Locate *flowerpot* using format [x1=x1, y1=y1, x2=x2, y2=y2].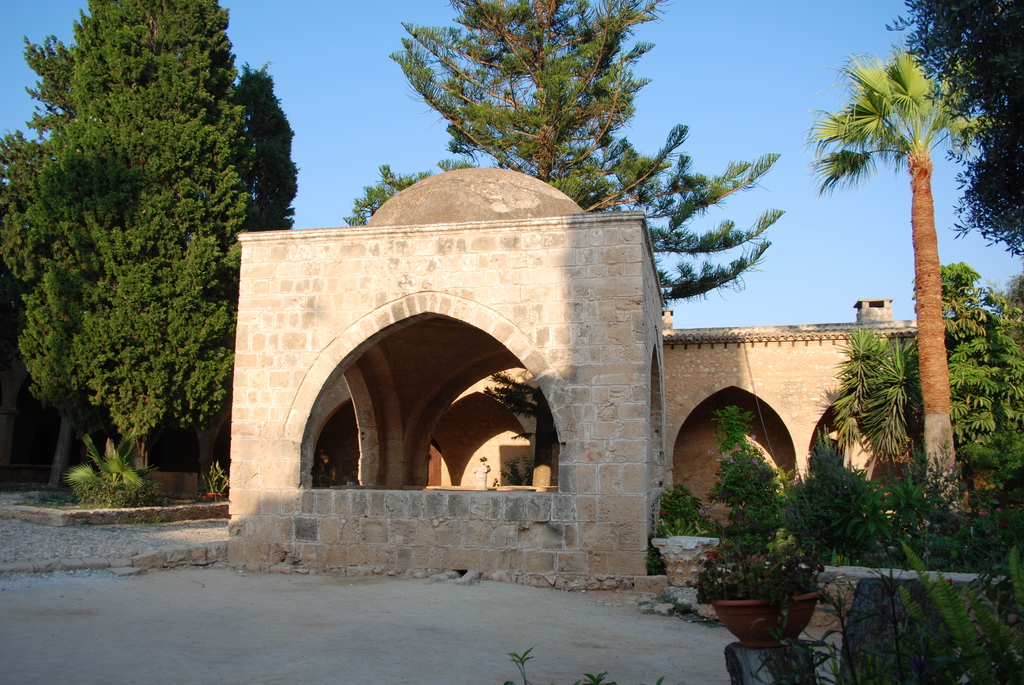
[x1=652, y1=536, x2=719, y2=586].
